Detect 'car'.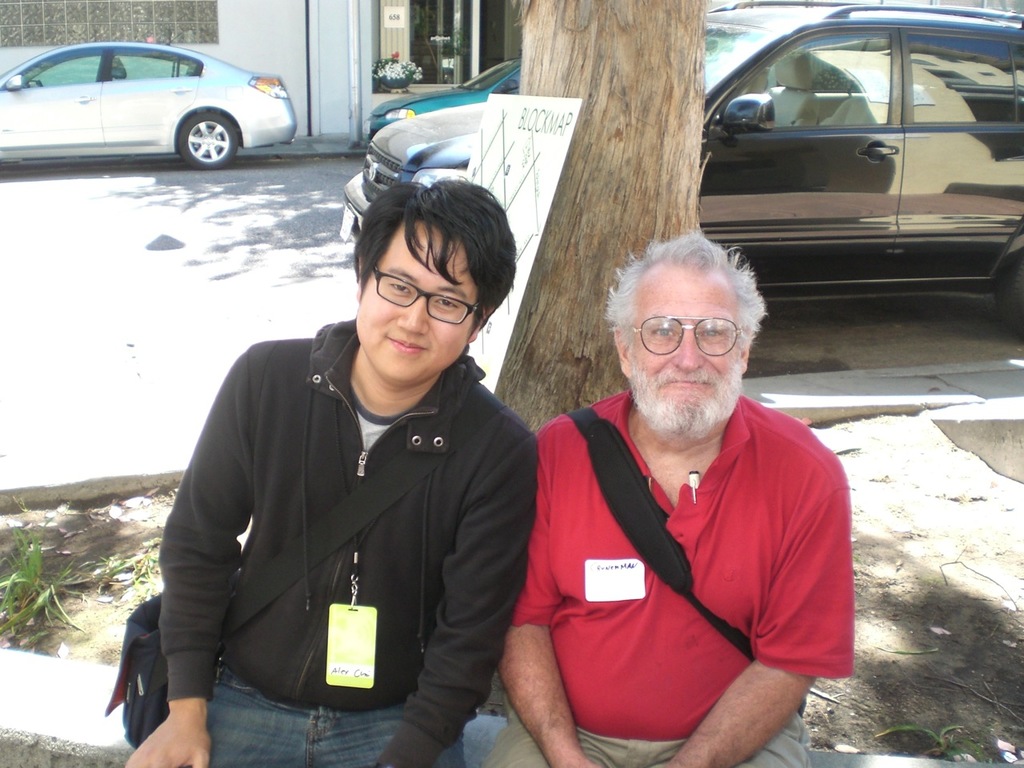
Detected at bbox=(2, 34, 300, 174).
